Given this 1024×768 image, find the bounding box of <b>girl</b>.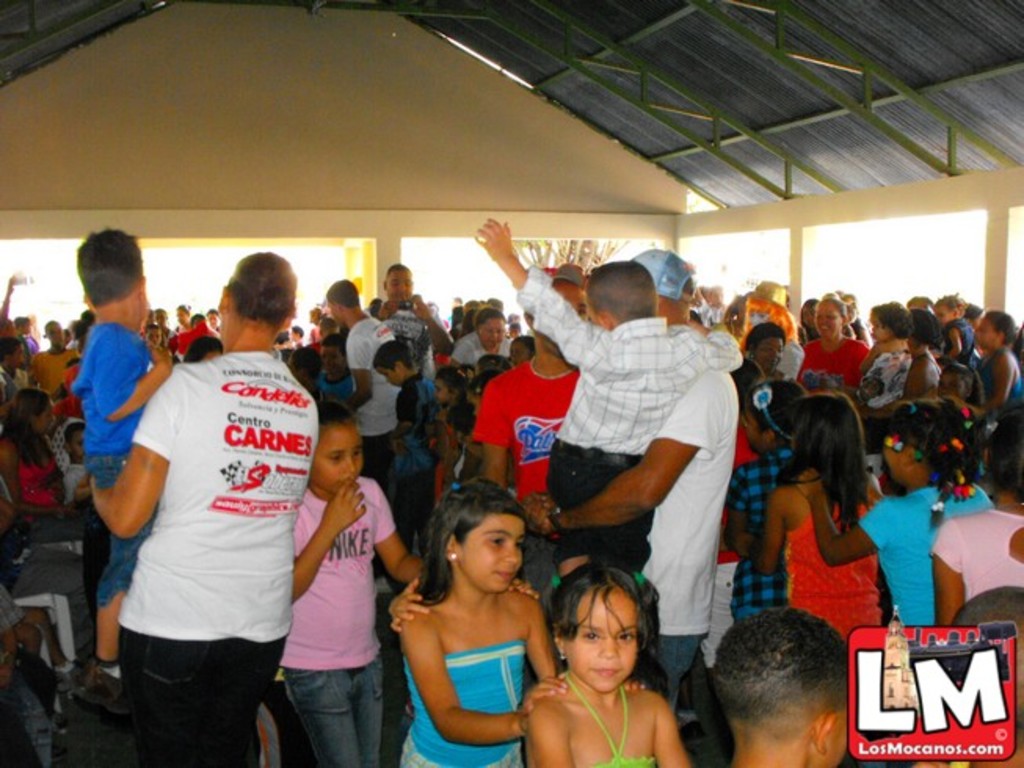
bbox=[717, 371, 815, 618].
